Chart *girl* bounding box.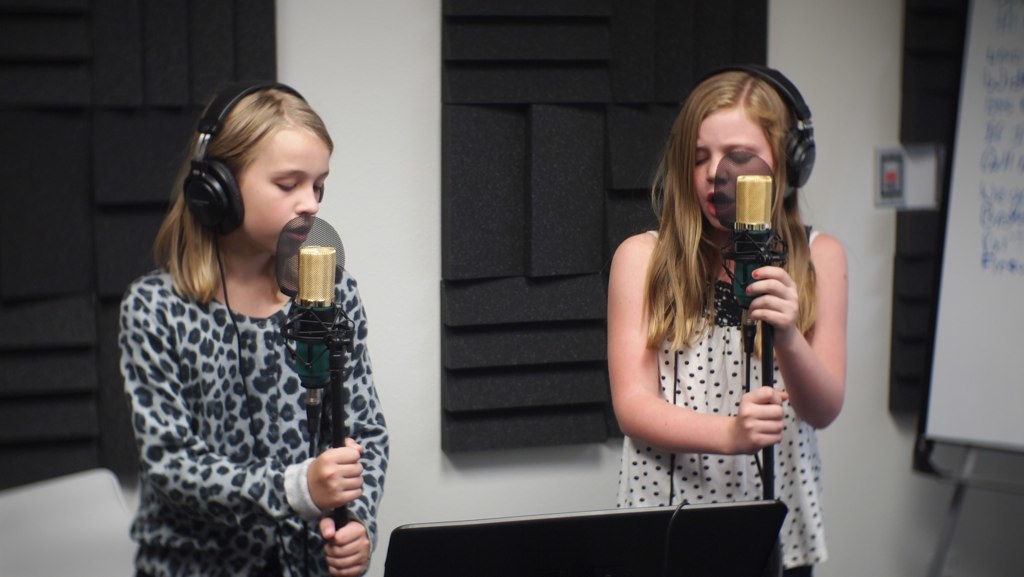
Charted: [left=605, top=69, right=843, bottom=576].
